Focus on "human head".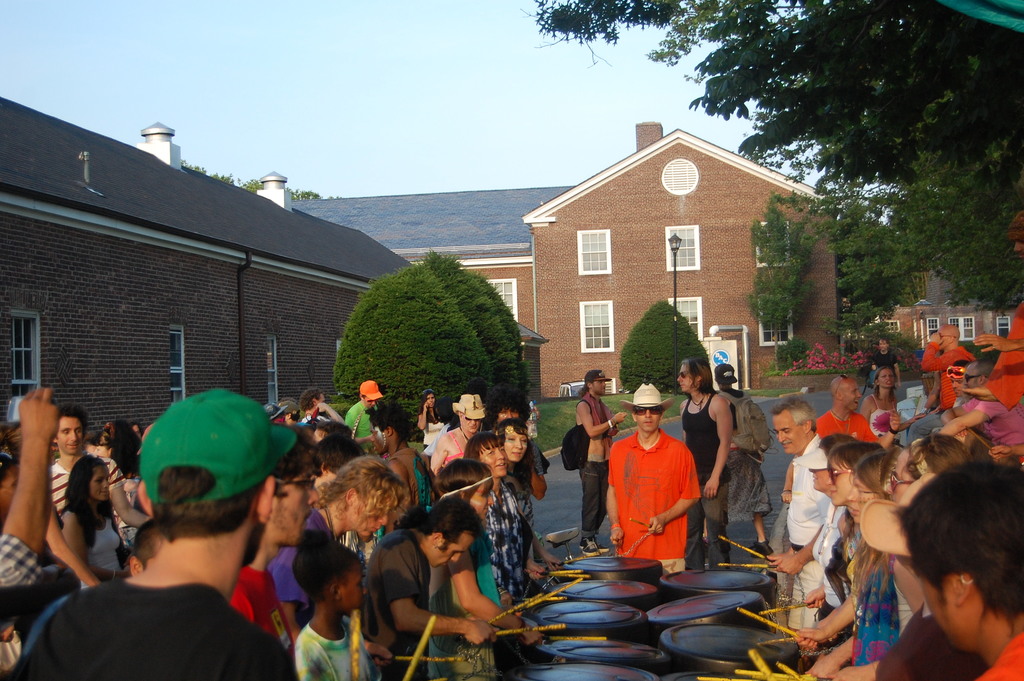
Focused at left=830, top=375, right=862, bottom=416.
